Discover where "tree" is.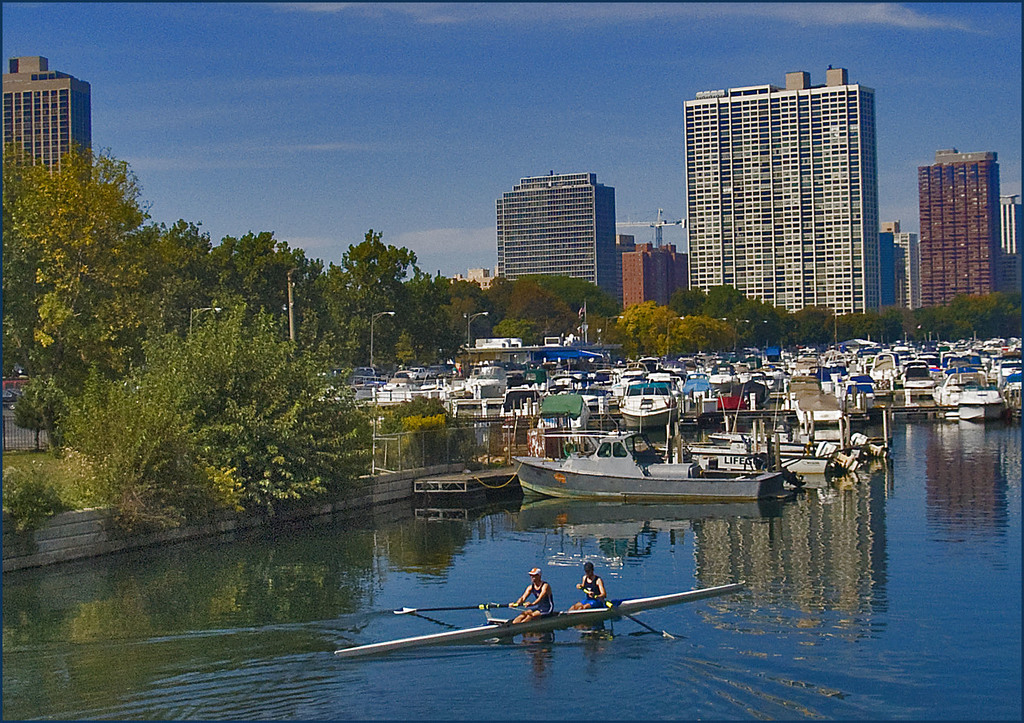
Discovered at rect(701, 282, 740, 309).
